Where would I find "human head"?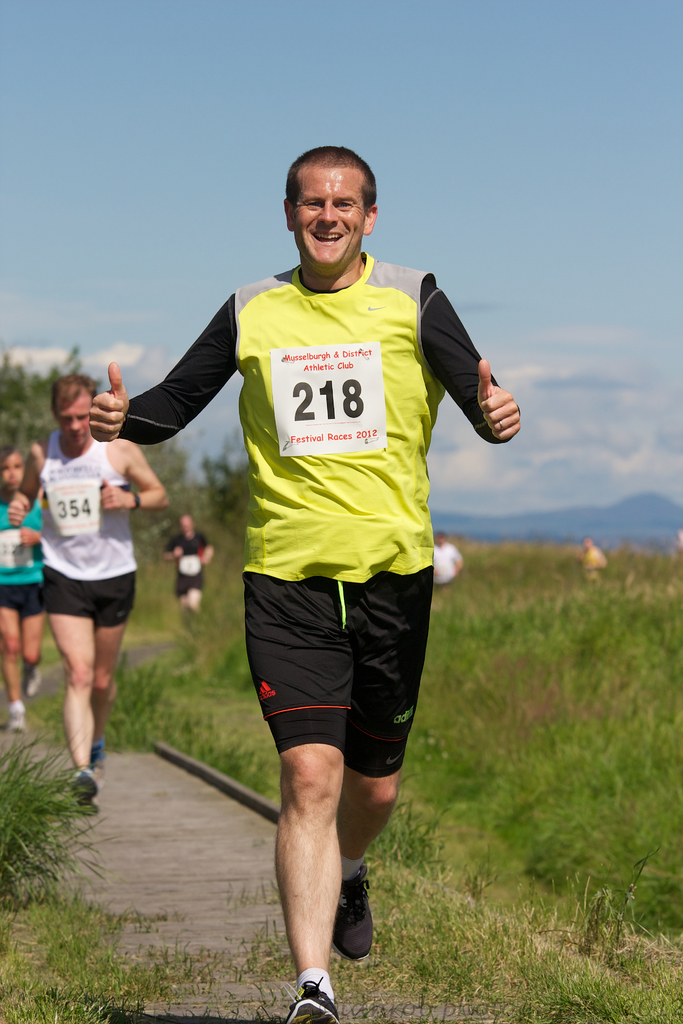
At bbox(577, 534, 595, 552).
